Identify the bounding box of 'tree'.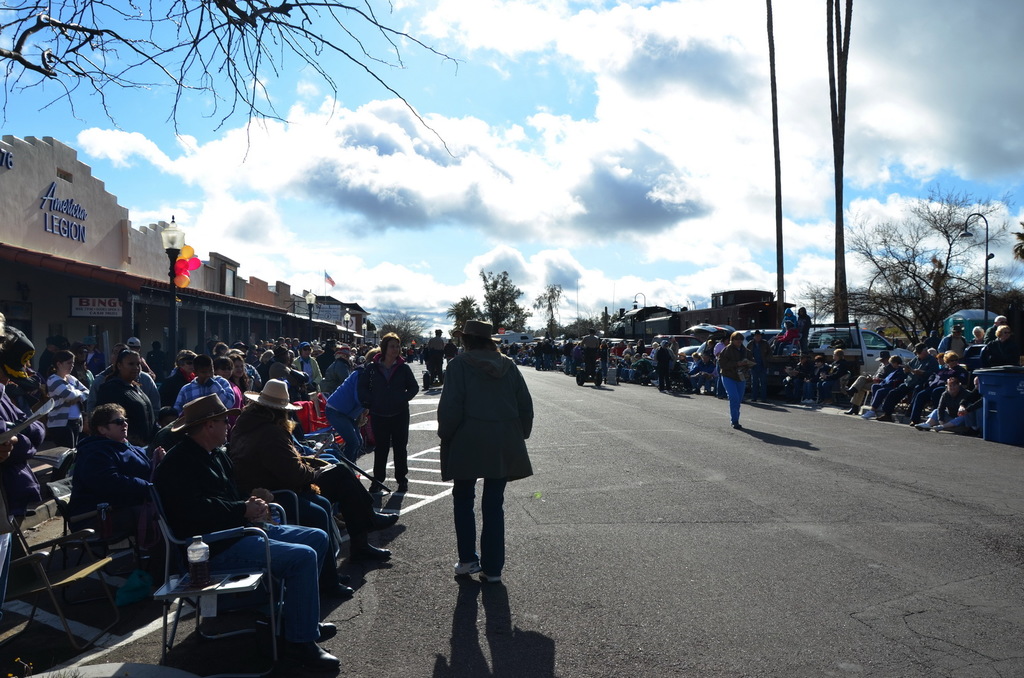
[801, 284, 827, 328].
